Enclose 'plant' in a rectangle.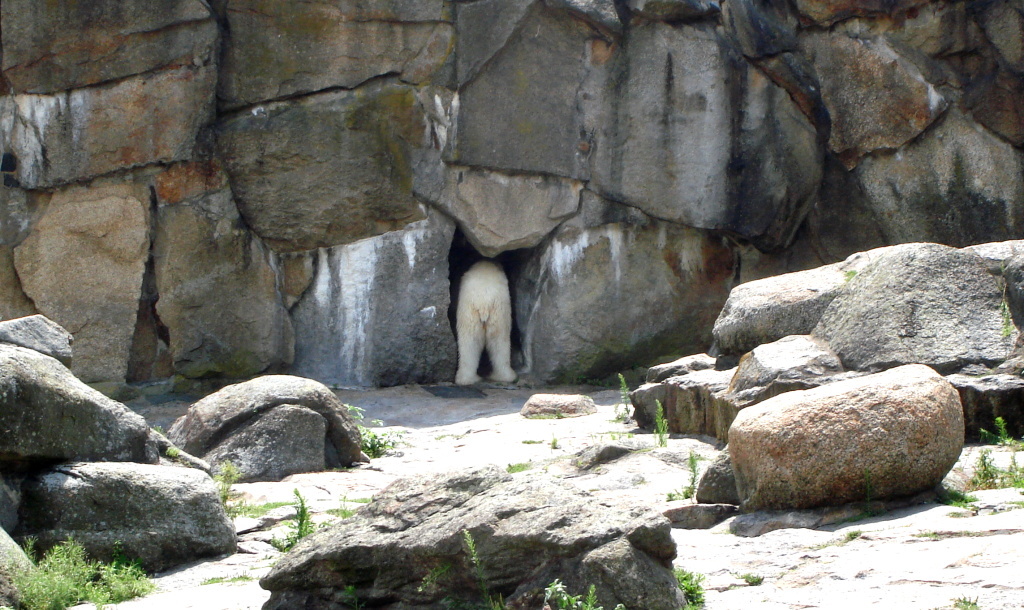
Rect(841, 270, 855, 279).
